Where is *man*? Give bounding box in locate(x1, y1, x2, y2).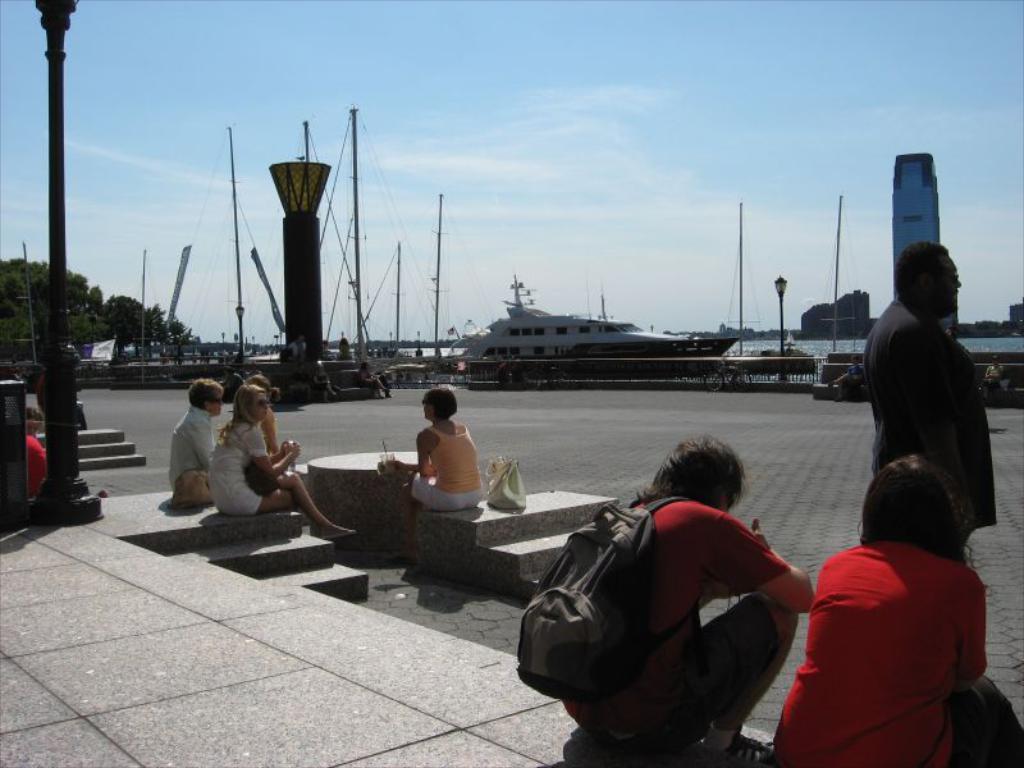
locate(863, 238, 1006, 552).
